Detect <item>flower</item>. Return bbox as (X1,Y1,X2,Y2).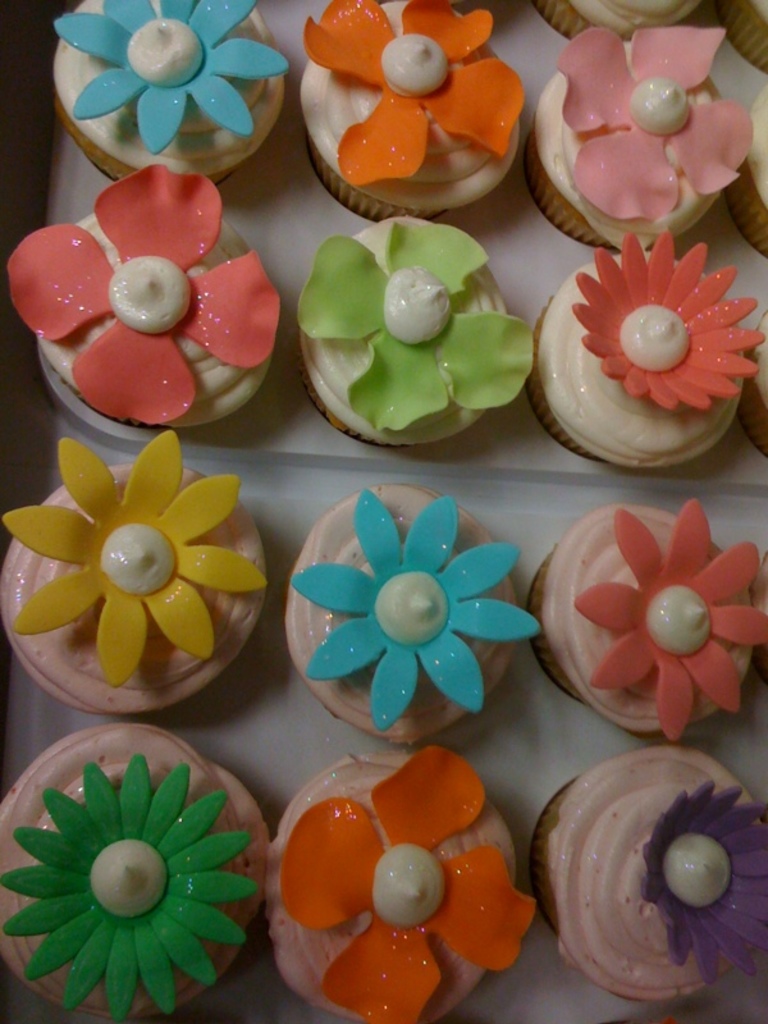
(13,433,274,694).
